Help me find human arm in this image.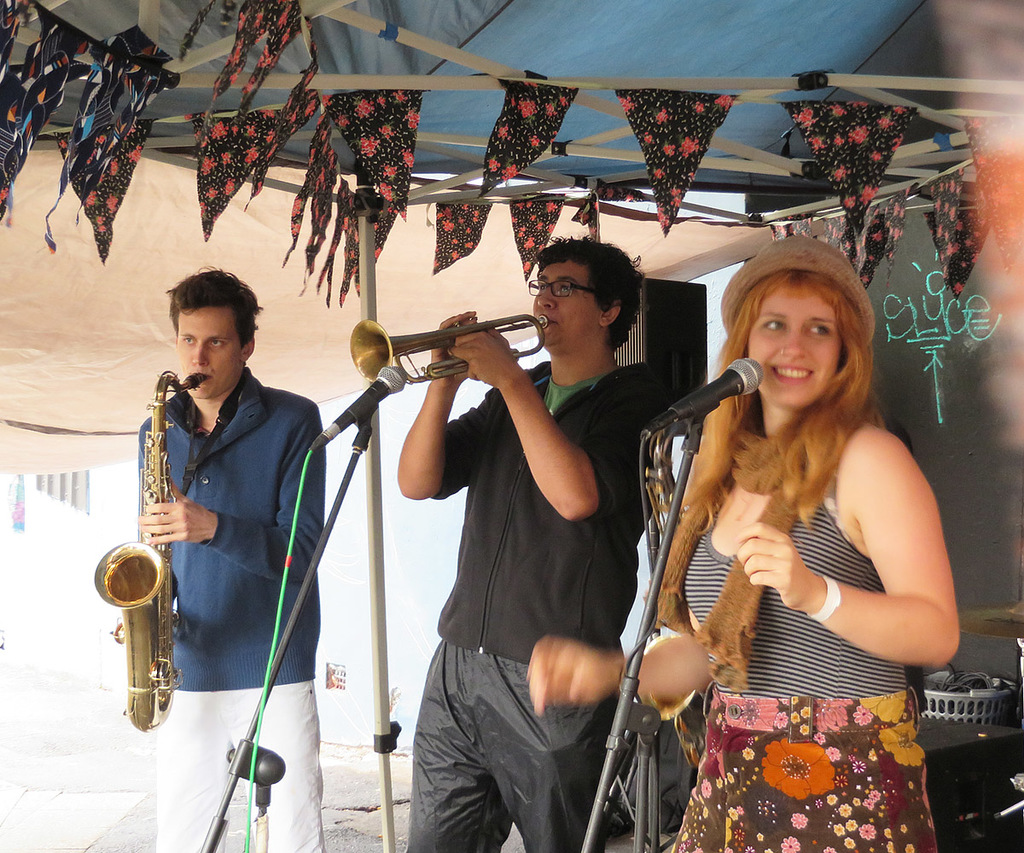
Found it: [392, 305, 492, 508].
